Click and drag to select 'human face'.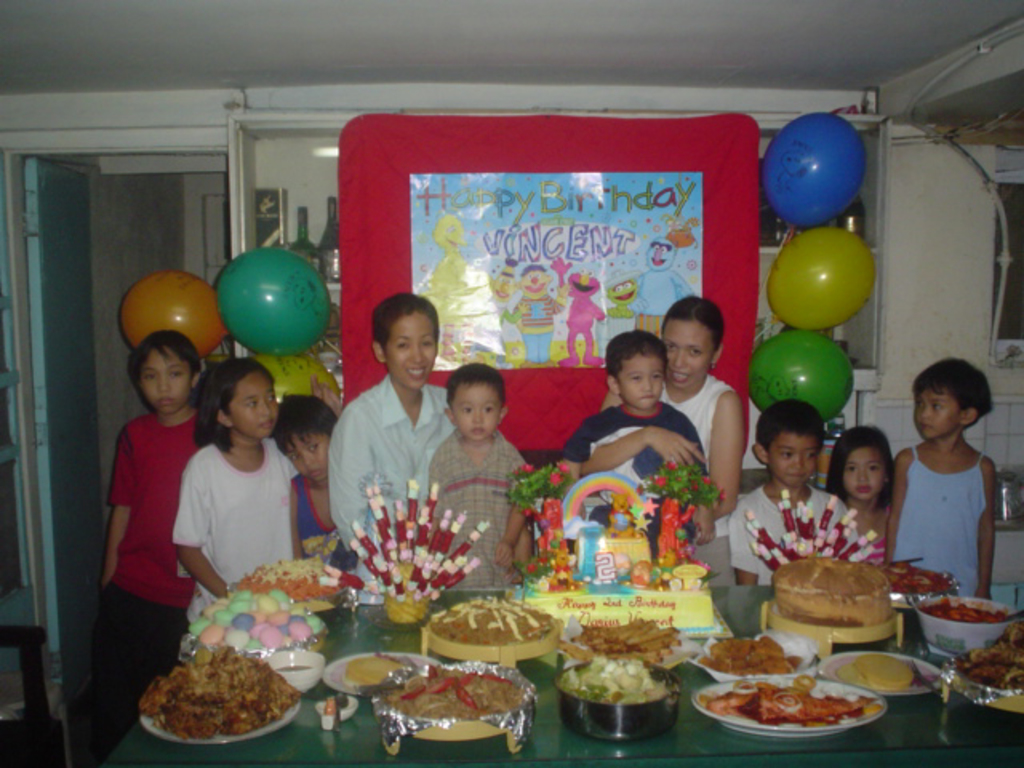
Selection: {"x1": 283, "y1": 434, "x2": 326, "y2": 483}.
